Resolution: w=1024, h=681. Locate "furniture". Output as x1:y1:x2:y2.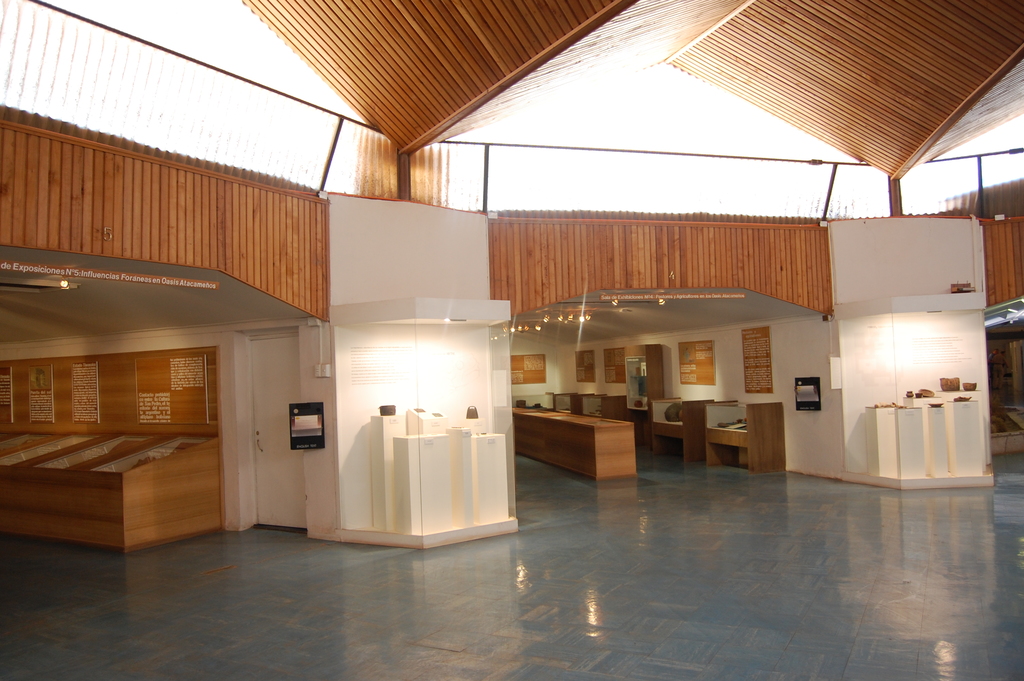
0:436:227:552.
